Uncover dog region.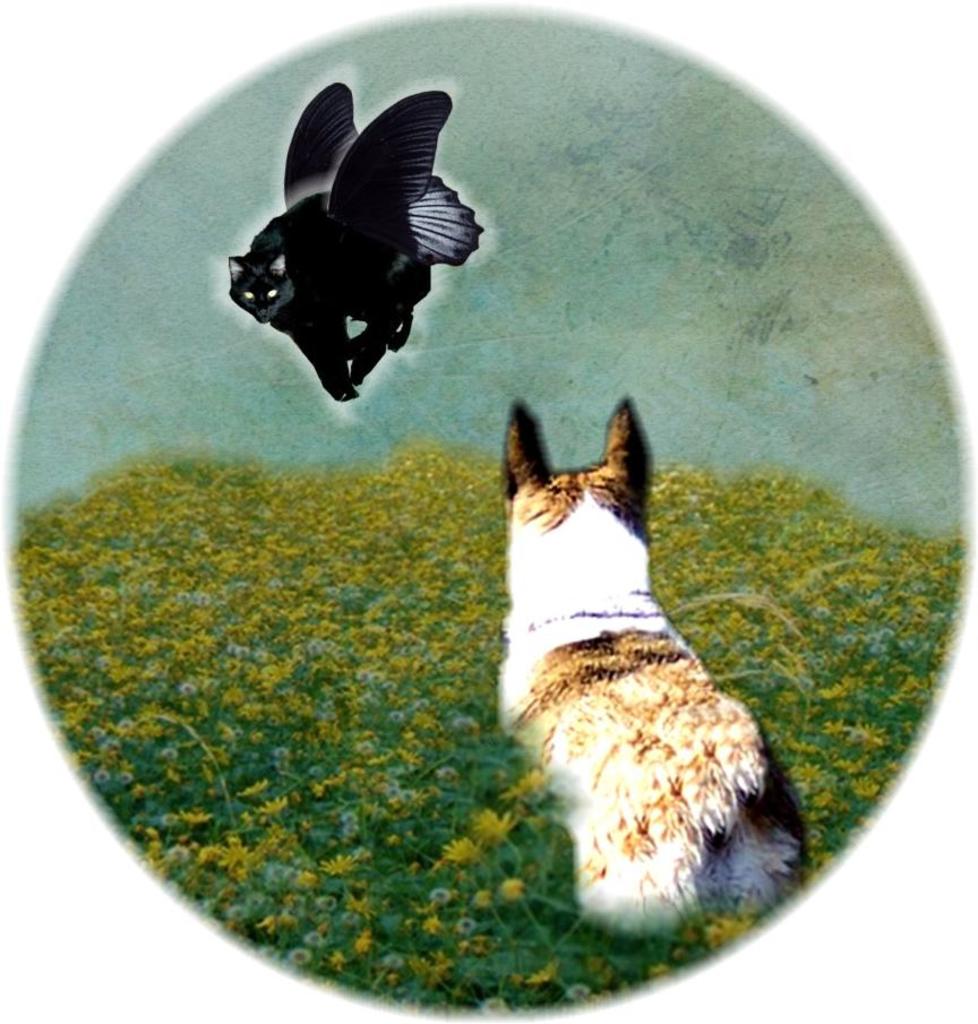
Uncovered: rect(497, 389, 809, 941).
